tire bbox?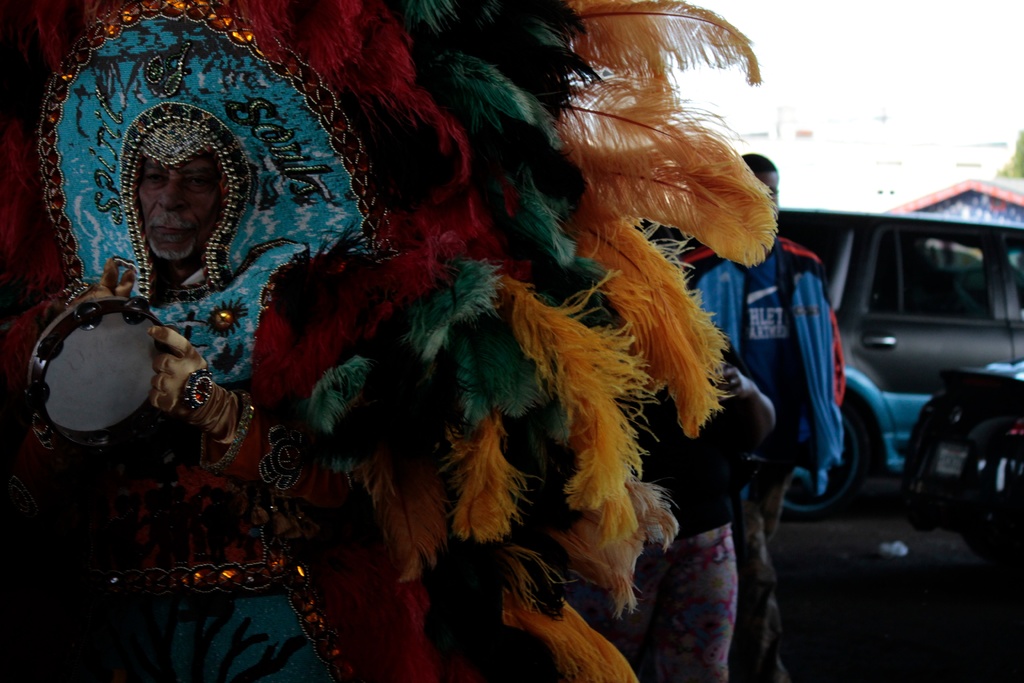
[897, 394, 968, 533]
